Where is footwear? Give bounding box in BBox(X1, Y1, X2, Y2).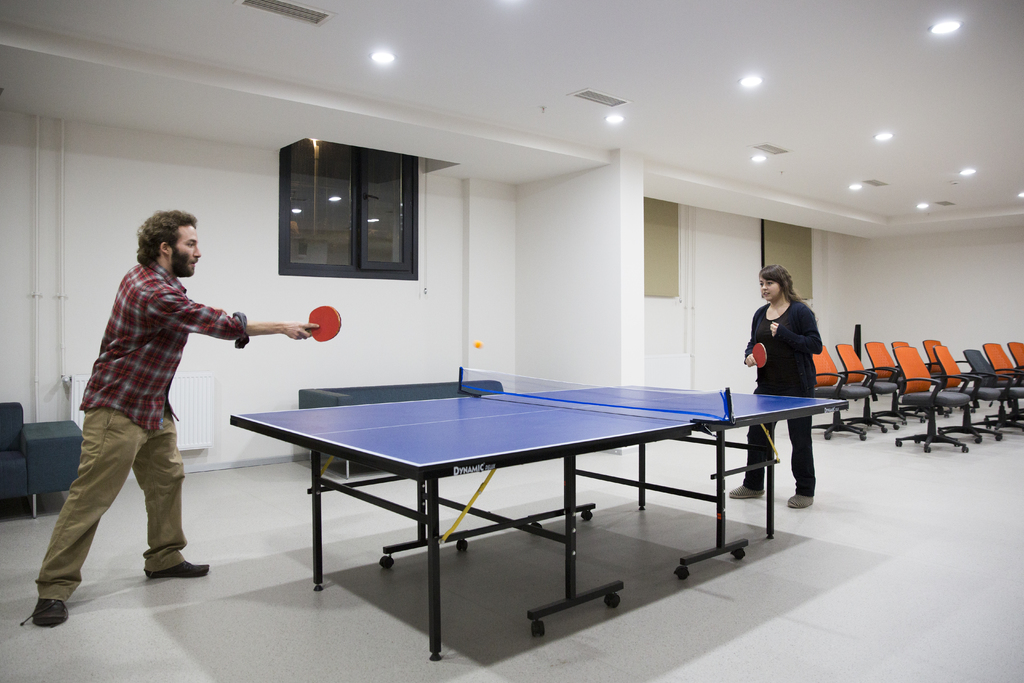
BBox(728, 482, 769, 496).
